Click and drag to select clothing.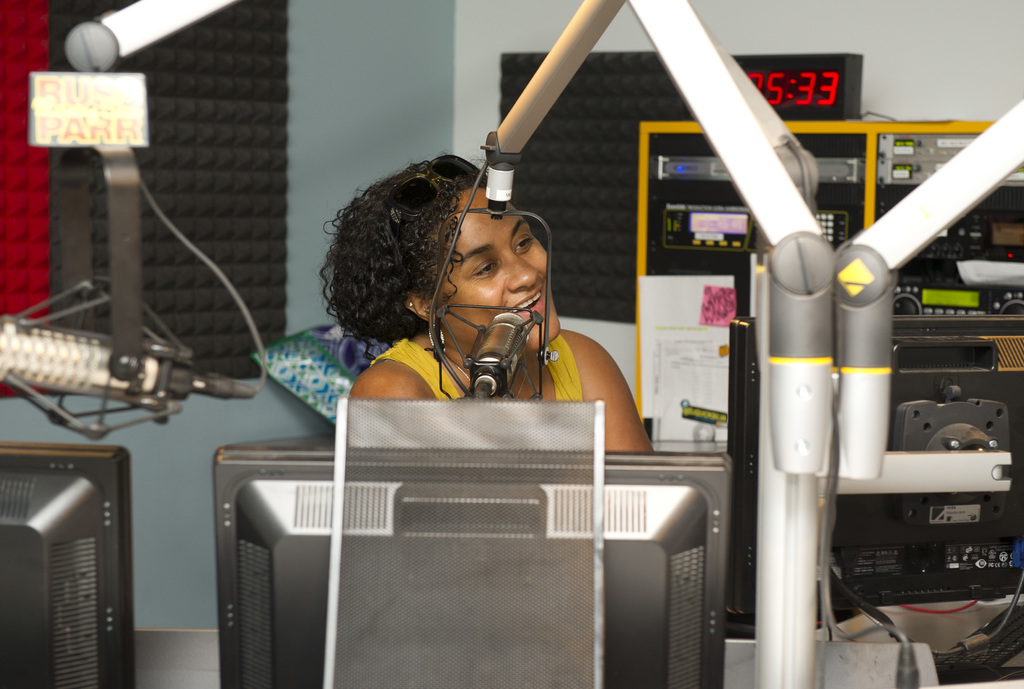
Selection: BBox(373, 329, 582, 407).
